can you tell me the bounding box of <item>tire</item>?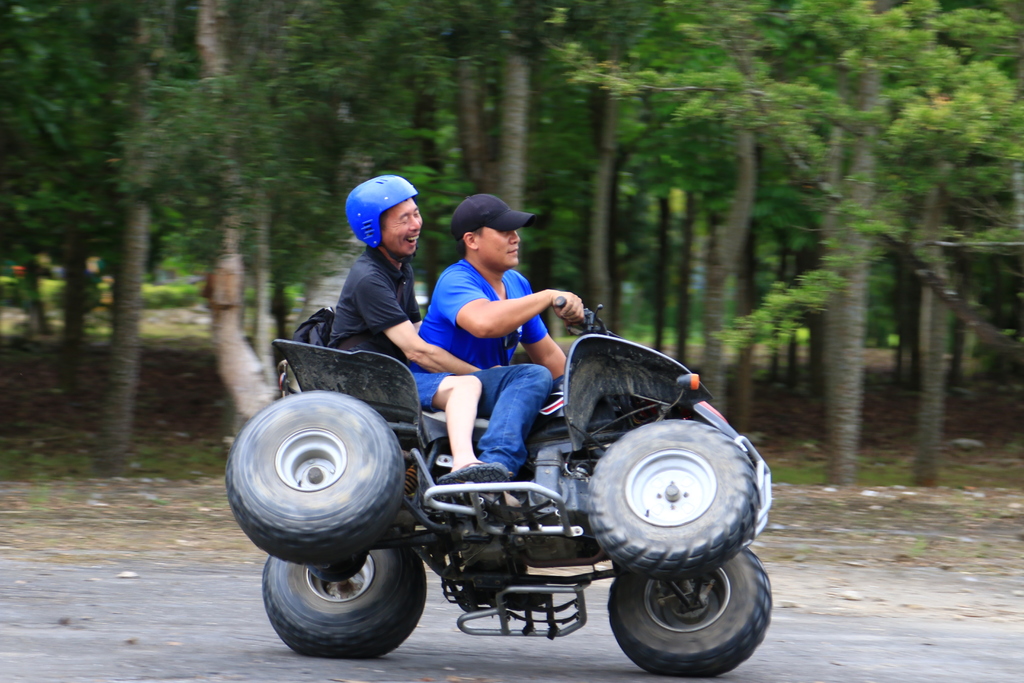
select_region(225, 390, 411, 559).
